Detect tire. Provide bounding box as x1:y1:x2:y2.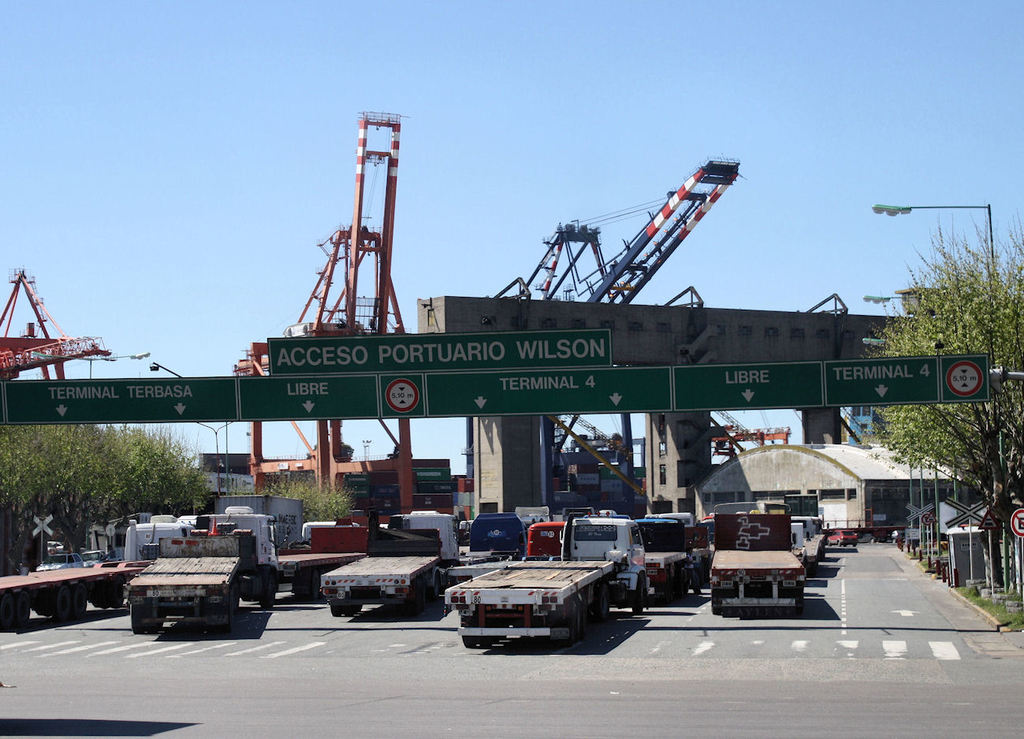
0:592:11:632.
